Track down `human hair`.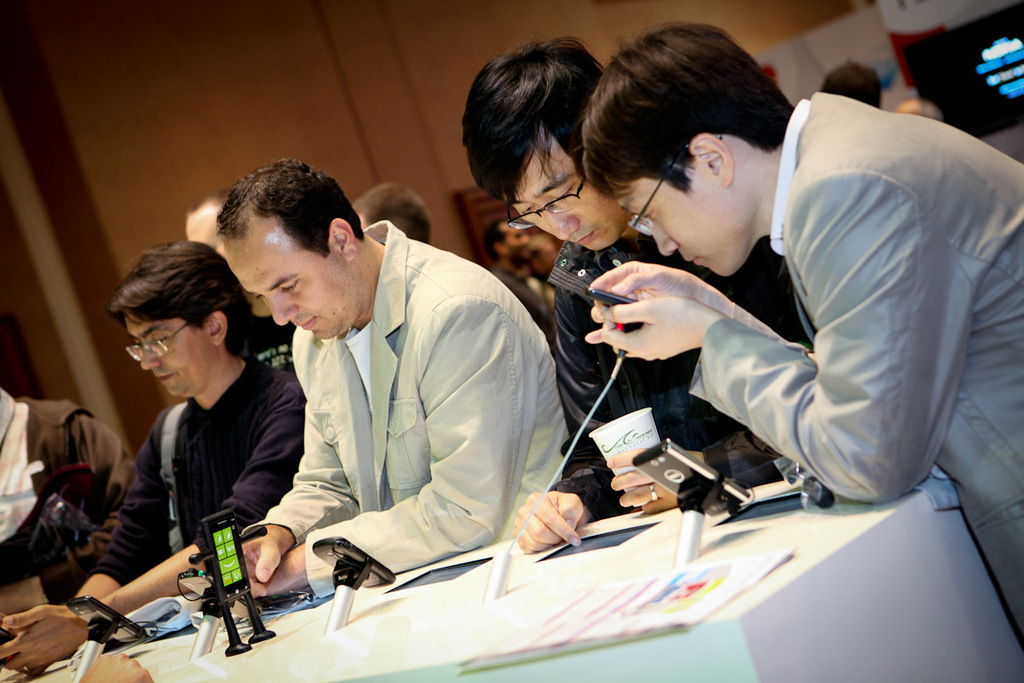
Tracked to BBox(349, 182, 432, 246).
